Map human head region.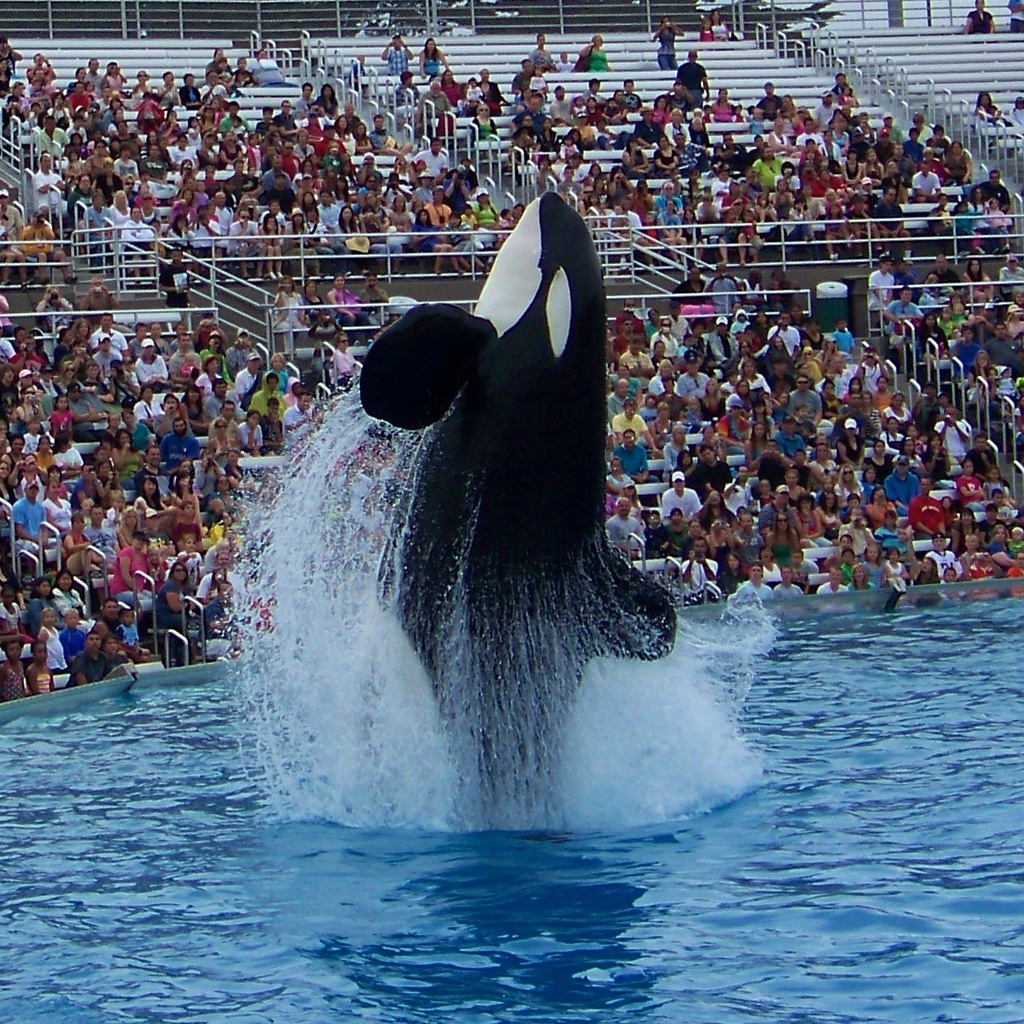
Mapped to l=28, t=421, r=41, b=432.
